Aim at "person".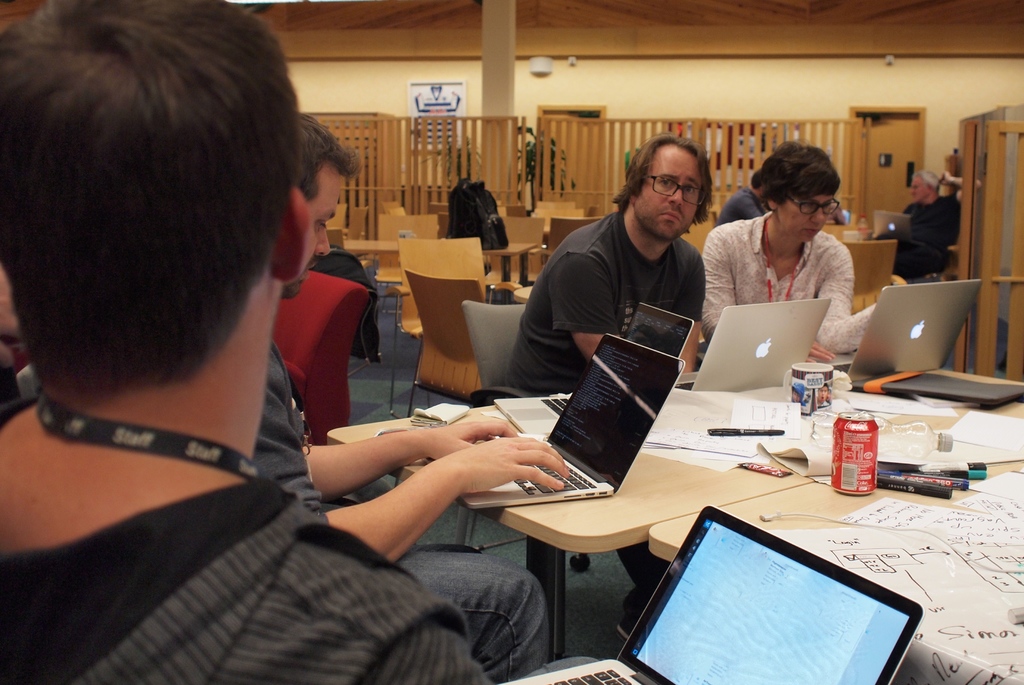
Aimed at 250,115,568,681.
